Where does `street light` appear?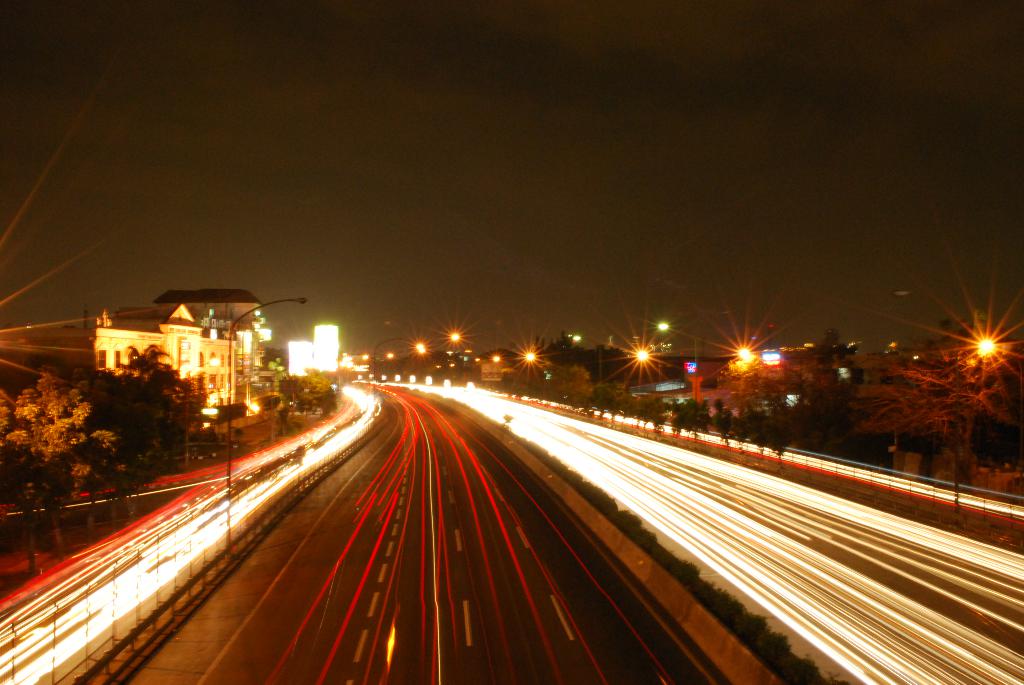
Appears at 389,349,399,383.
